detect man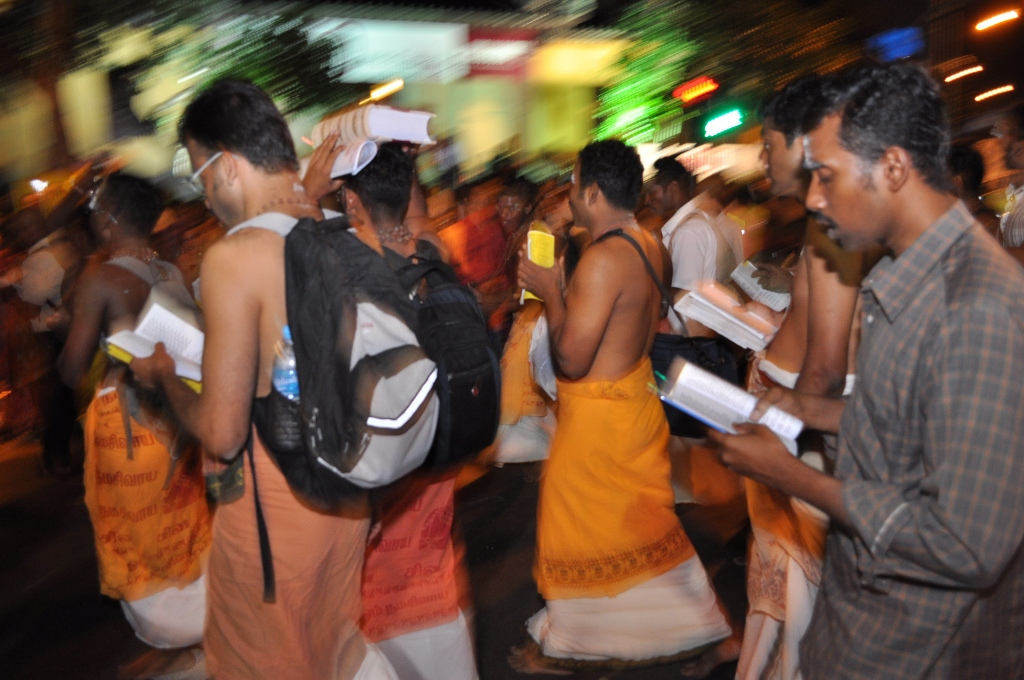
(left=53, top=173, right=218, bottom=677)
